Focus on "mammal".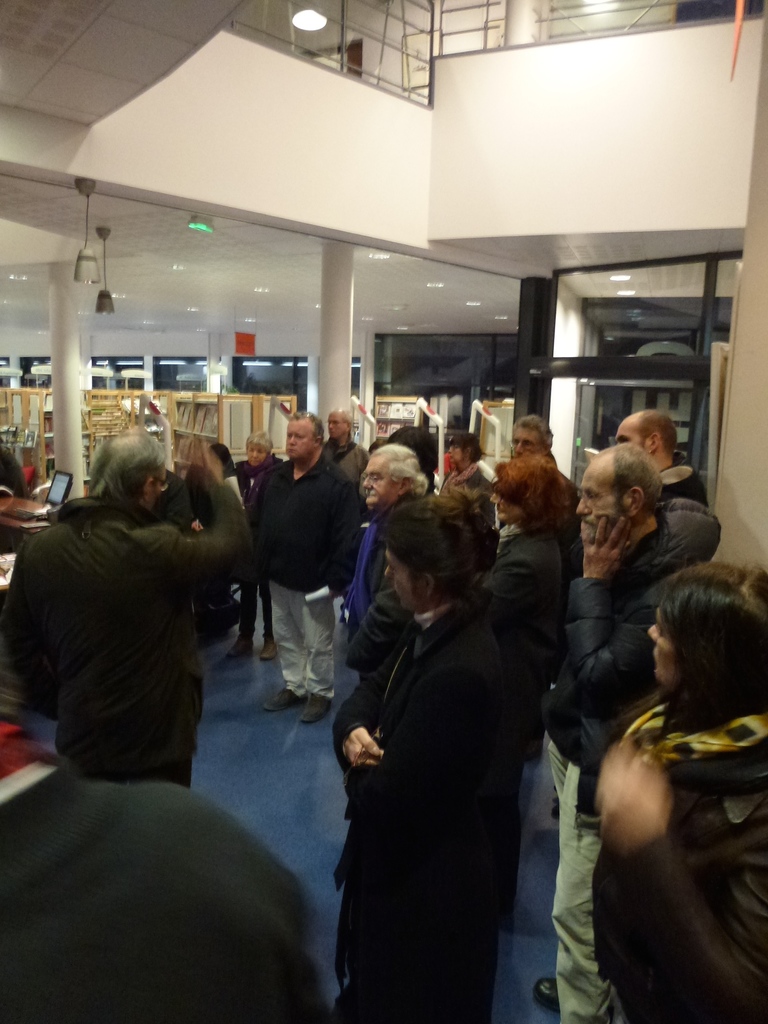
Focused at (x1=509, y1=410, x2=557, y2=462).
